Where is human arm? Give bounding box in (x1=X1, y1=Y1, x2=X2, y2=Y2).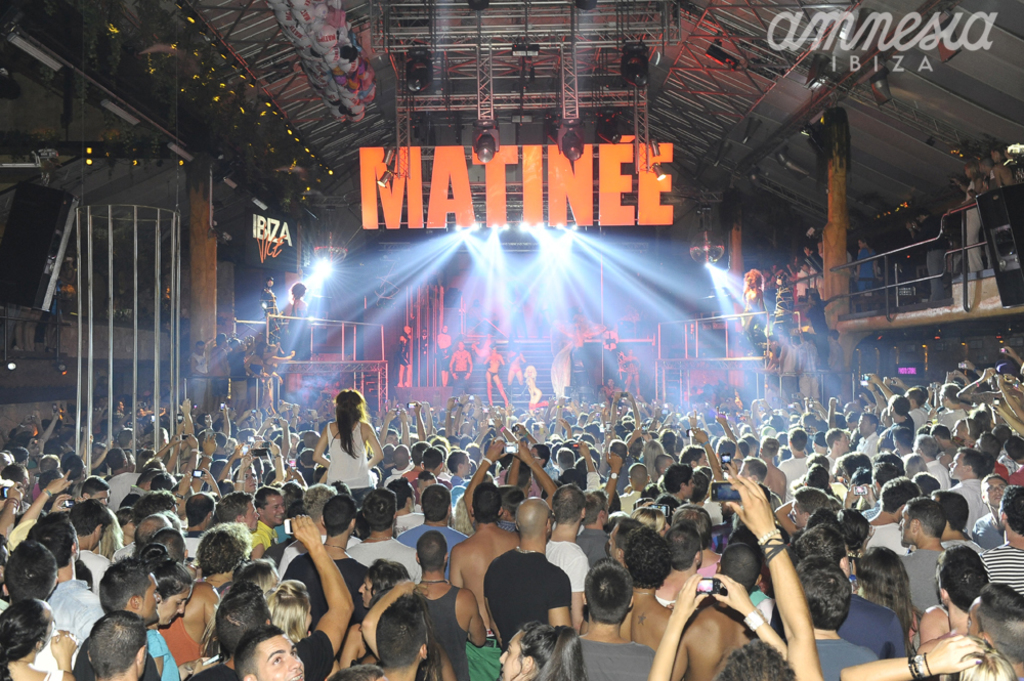
(x1=269, y1=440, x2=294, y2=485).
